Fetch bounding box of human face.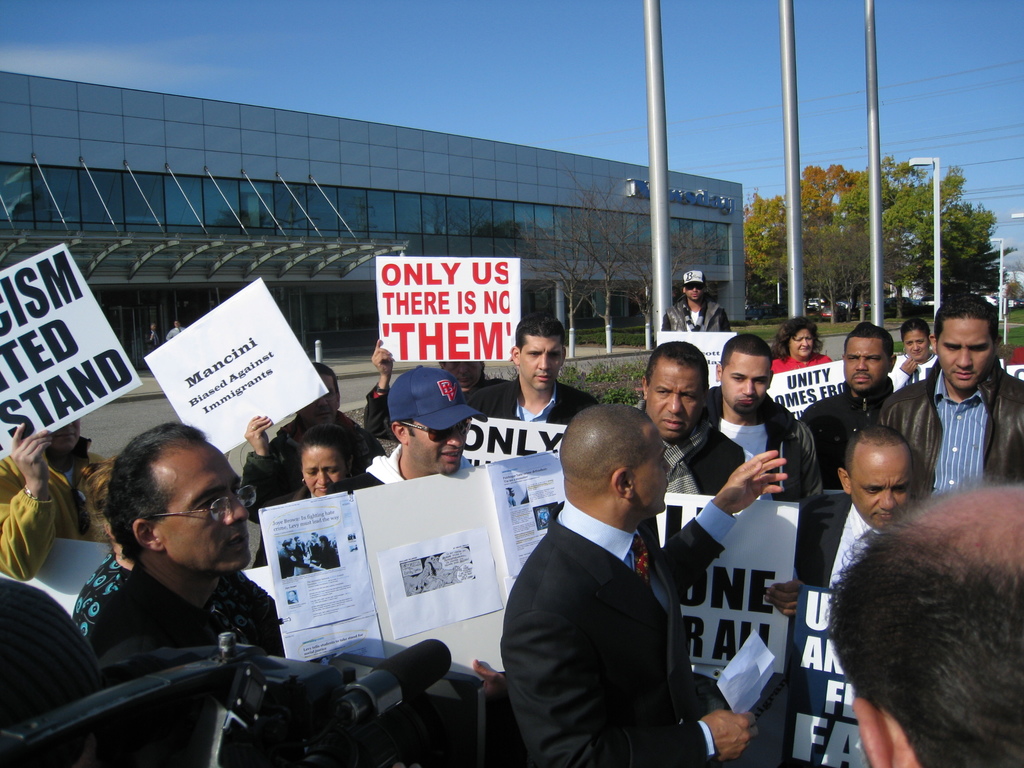
Bbox: box=[721, 353, 770, 415].
